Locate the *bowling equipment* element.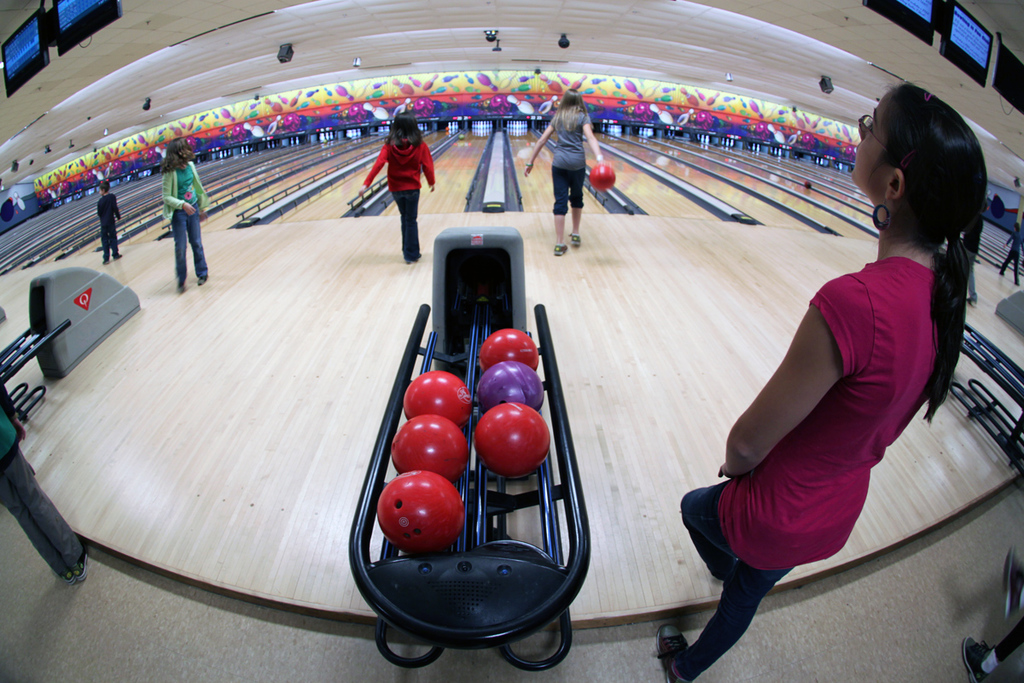
Element bbox: [x1=590, y1=124, x2=854, y2=179].
